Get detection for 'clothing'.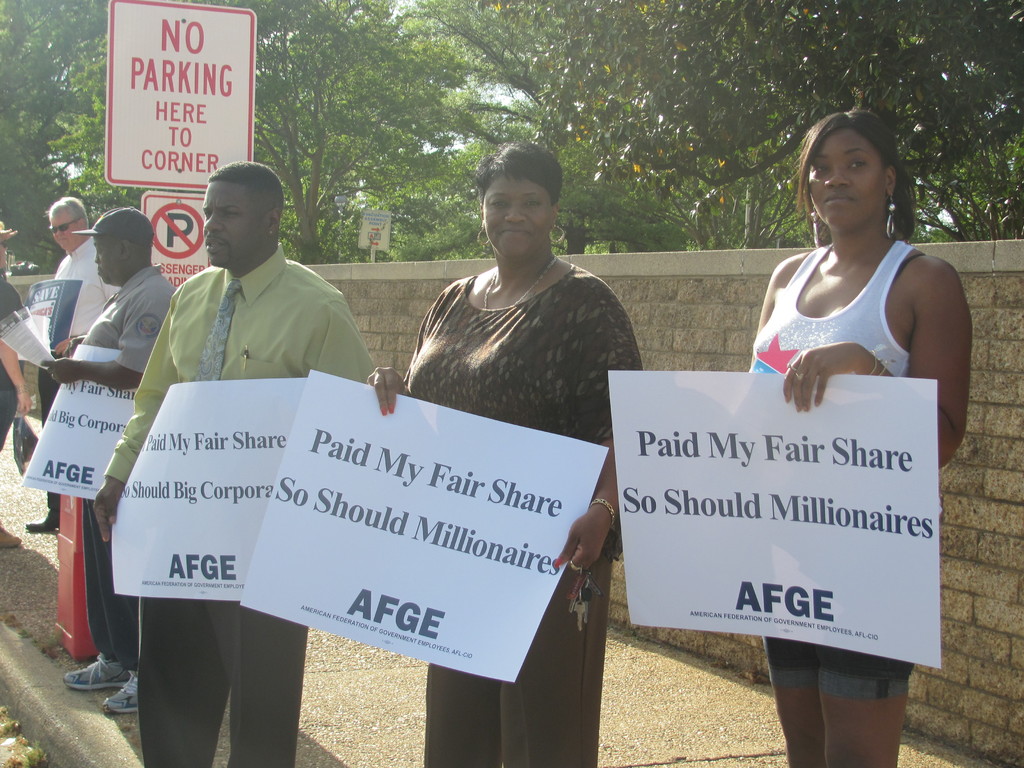
Detection: l=83, t=498, r=132, b=667.
